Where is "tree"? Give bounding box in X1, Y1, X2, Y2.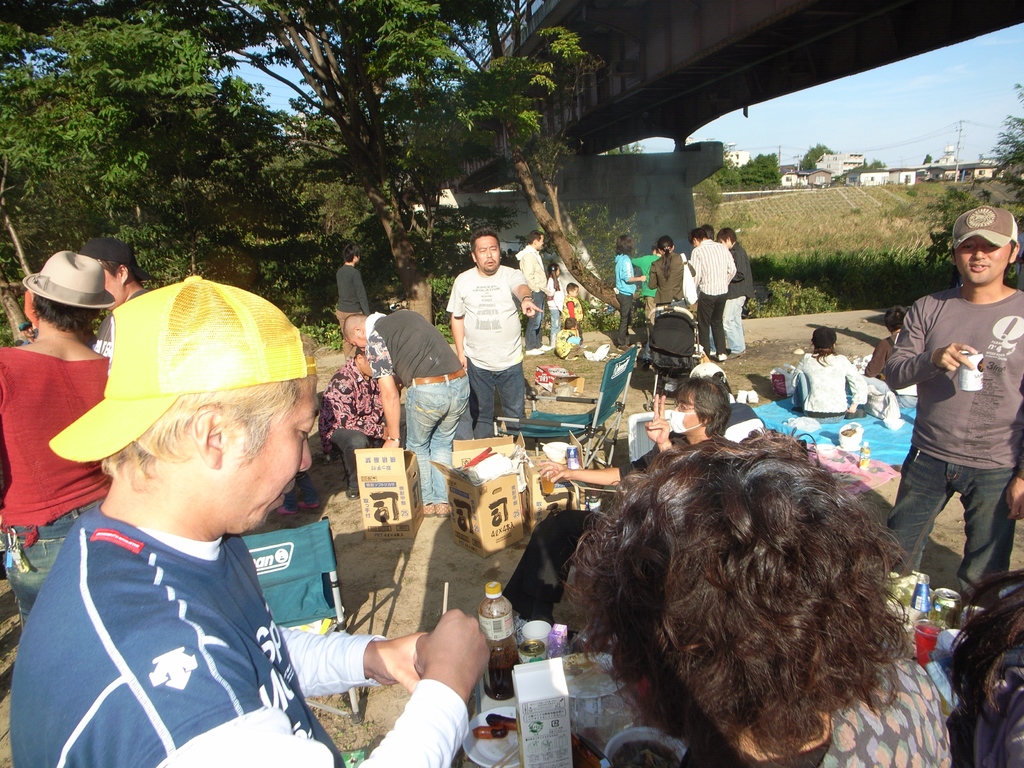
710, 145, 748, 185.
